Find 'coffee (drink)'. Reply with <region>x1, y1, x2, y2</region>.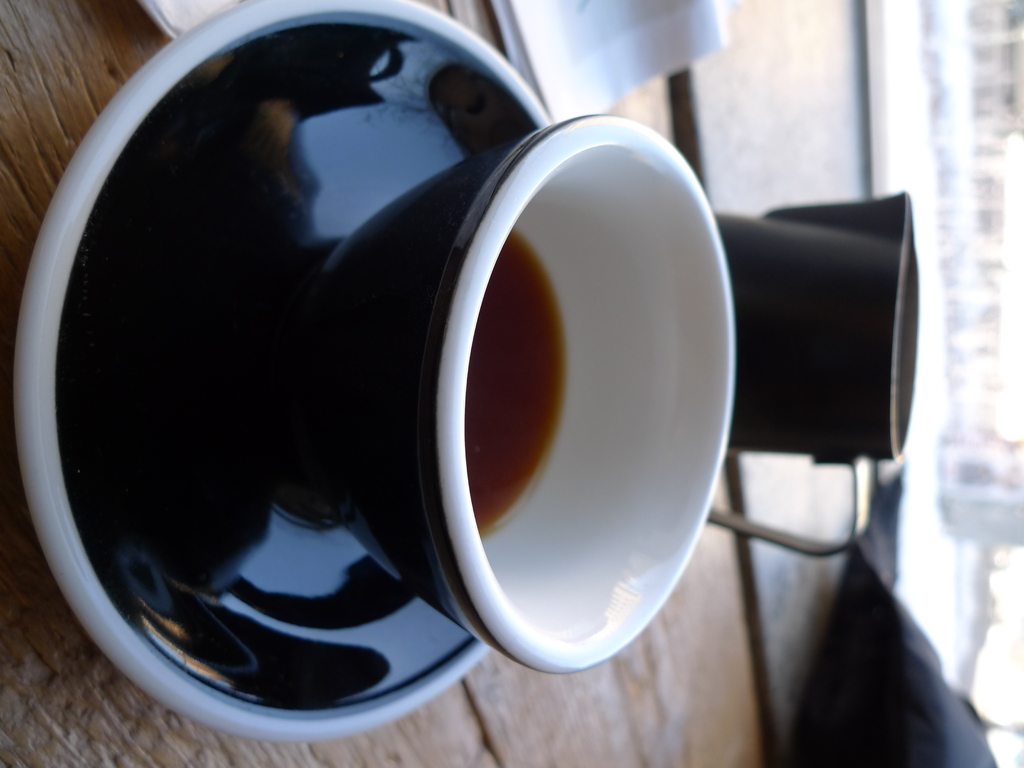
<region>406, 110, 740, 686</region>.
